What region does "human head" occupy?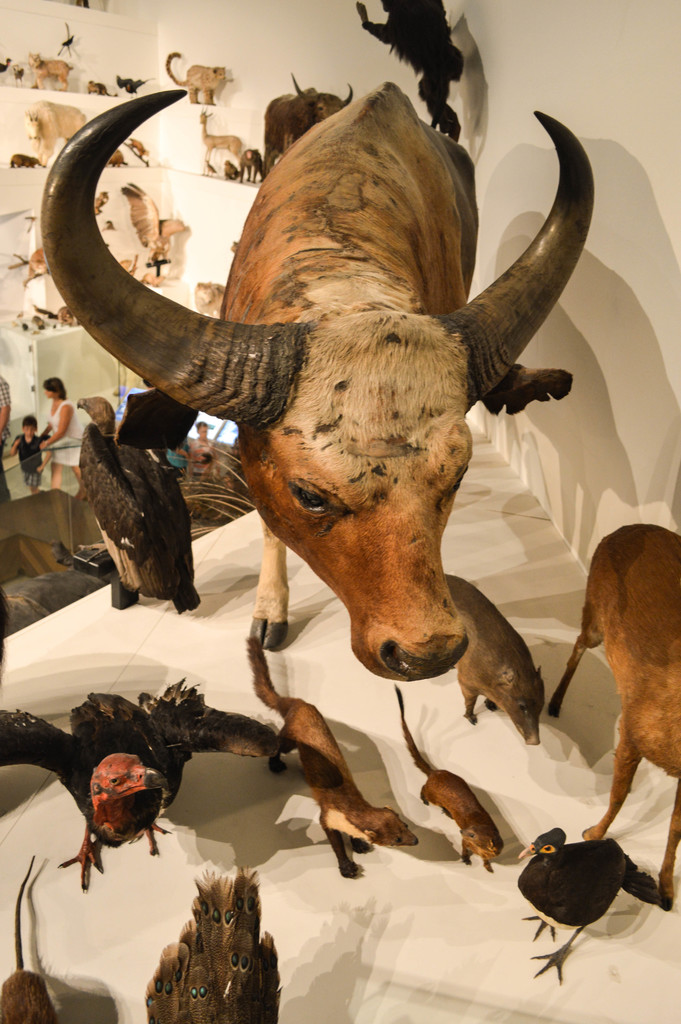
left=40, top=371, right=64, bottom=403.
